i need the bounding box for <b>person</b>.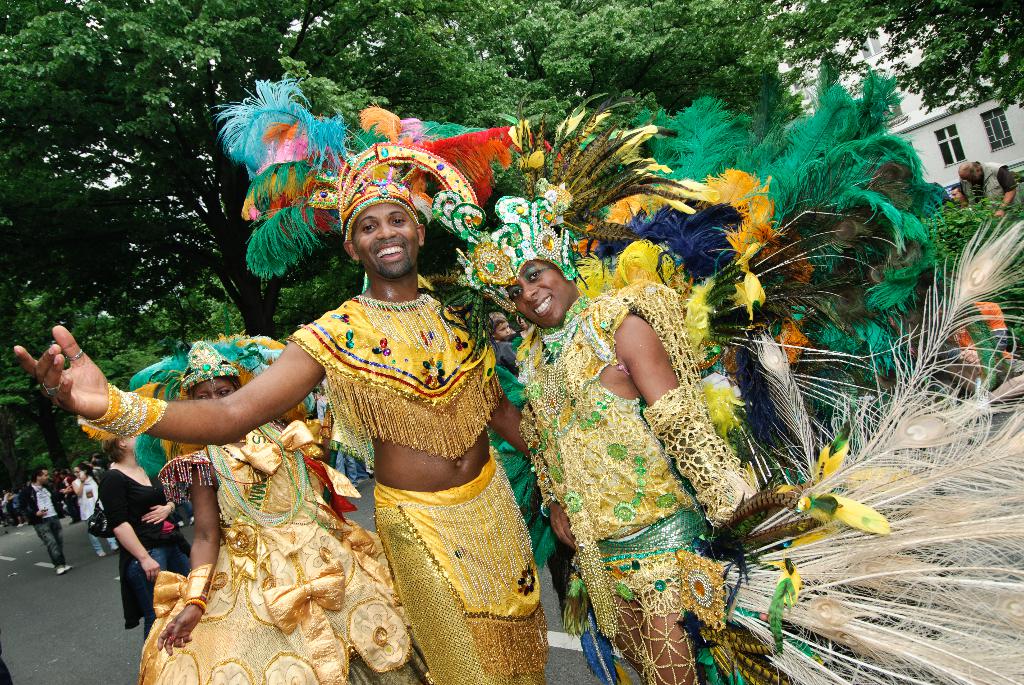
Here it is: 68:462:118:557.
